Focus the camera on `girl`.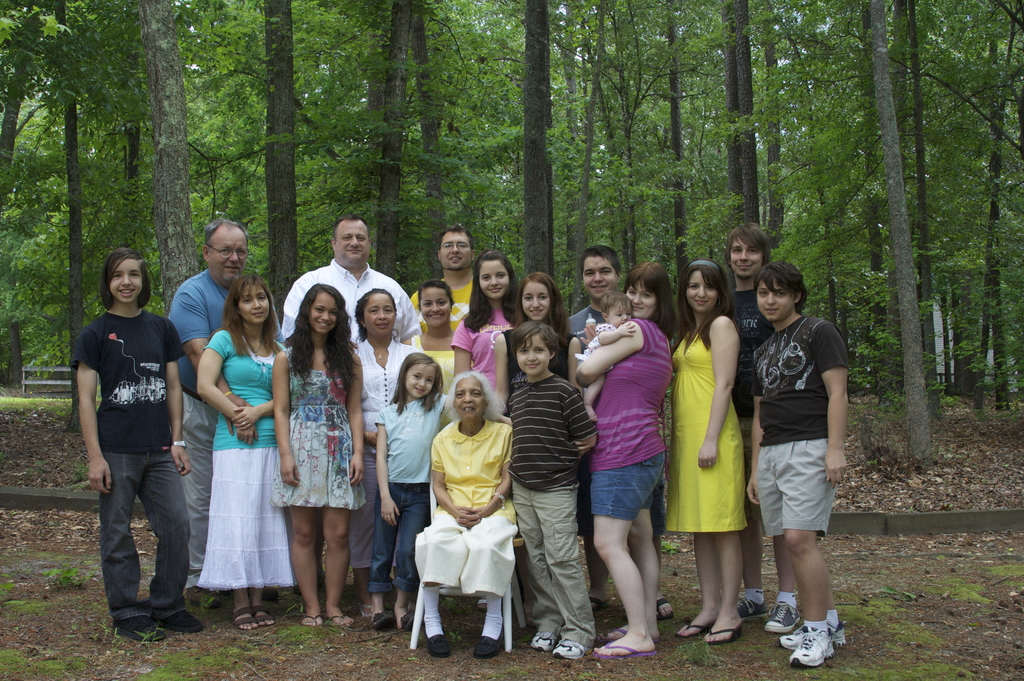
Focus region: x1=451 y1=249 x2=515 y2=406.
